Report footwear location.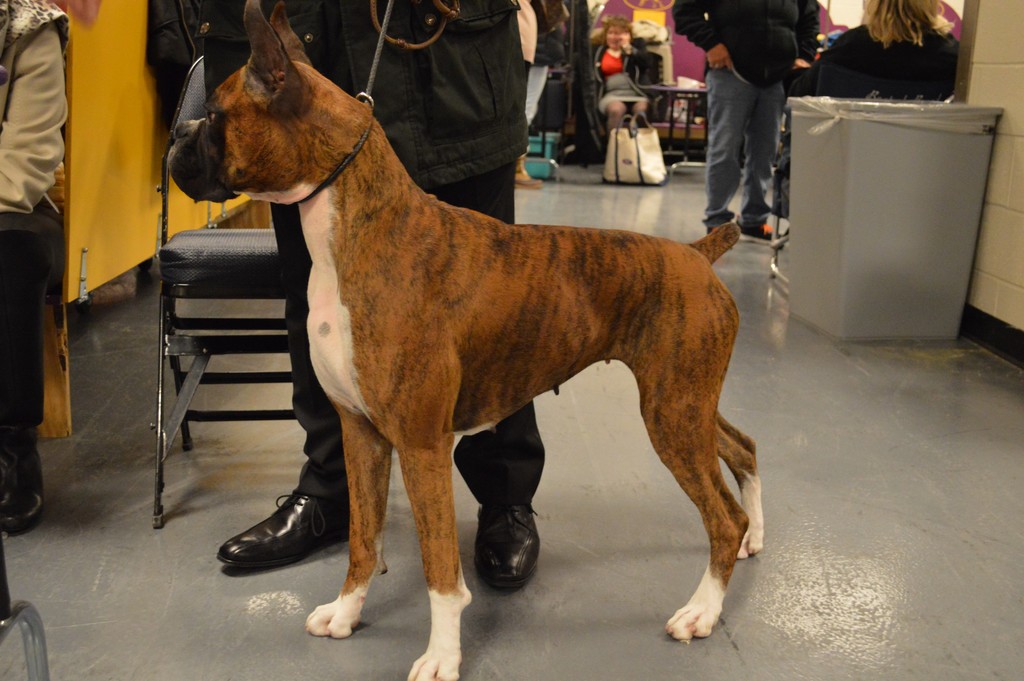
Report: Rect(0, 483, 47, 540).
